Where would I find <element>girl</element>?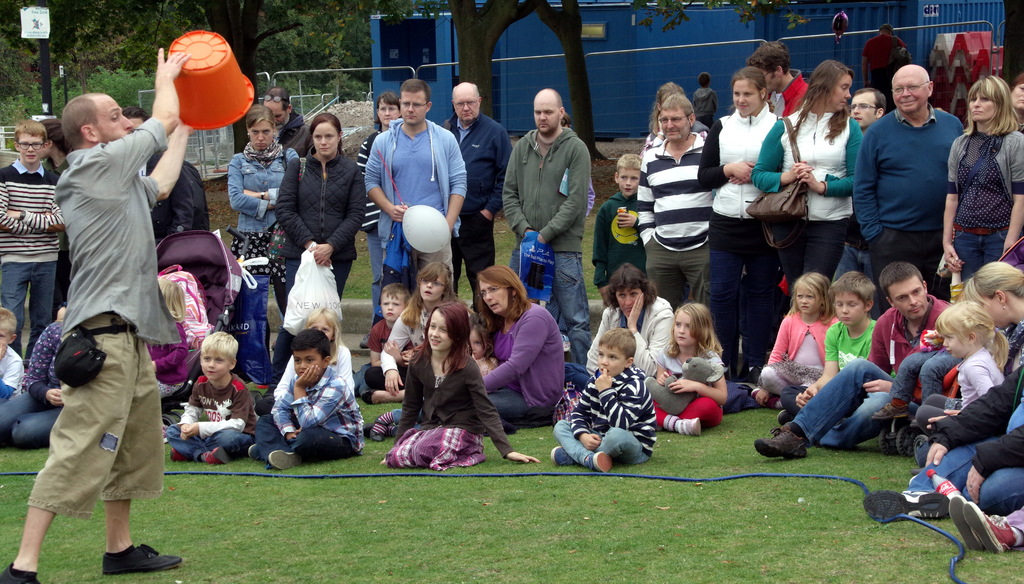
At [left=946, top=306, right=1016, bottom=413].
